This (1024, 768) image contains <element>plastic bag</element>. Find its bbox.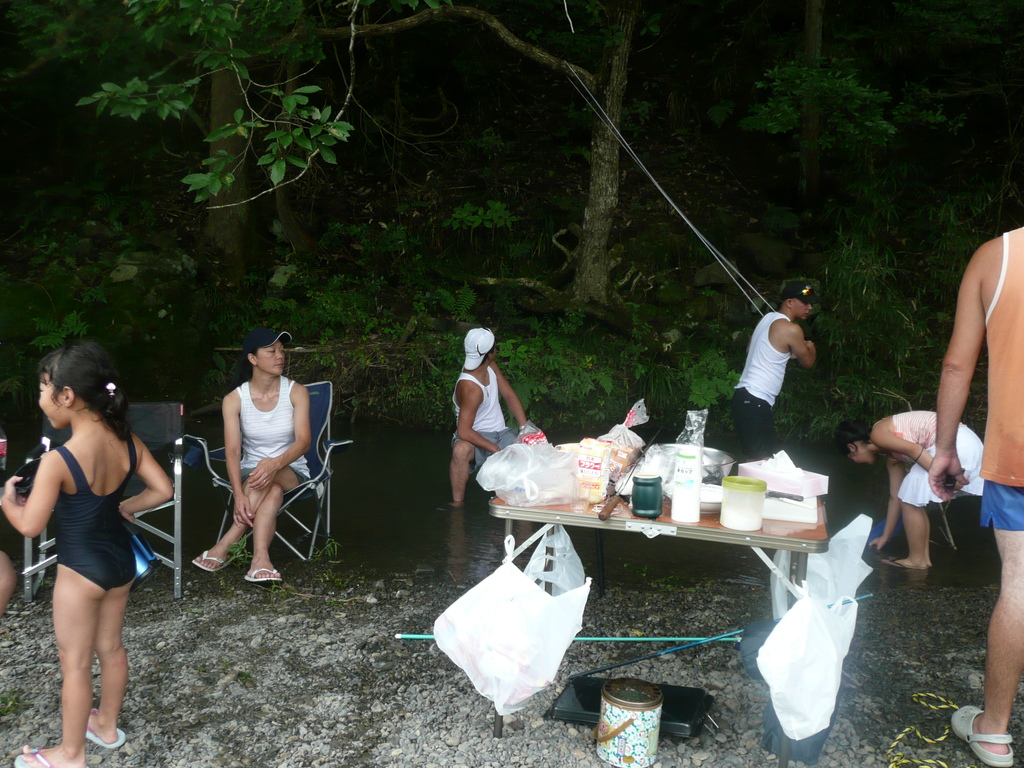
753/579/860/739.
